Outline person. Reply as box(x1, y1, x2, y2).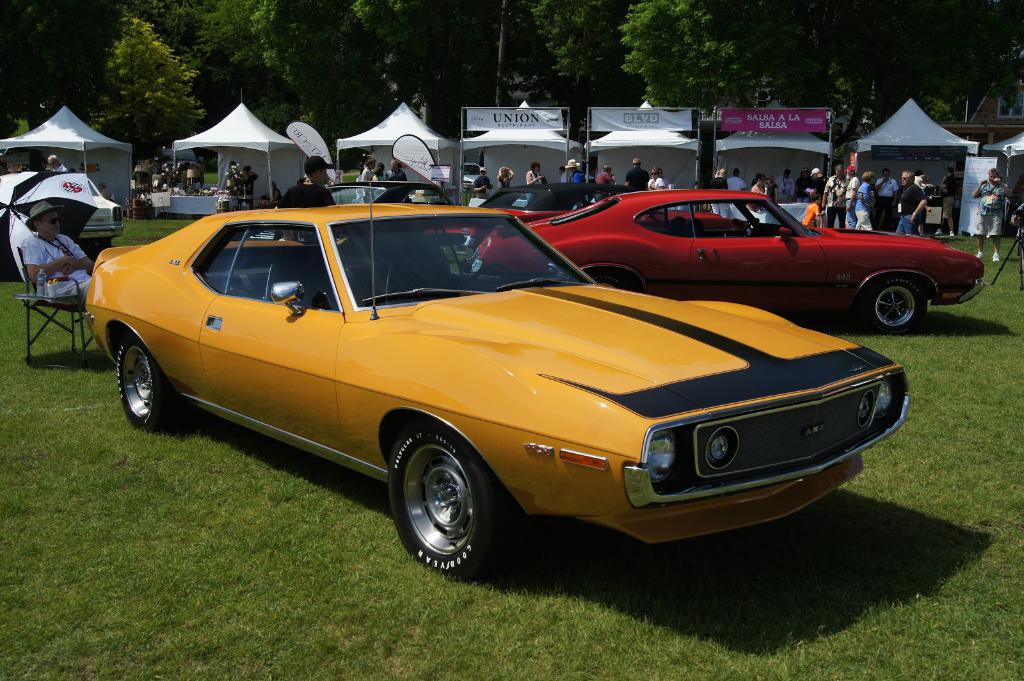
box(650, 171, 664, 188).
